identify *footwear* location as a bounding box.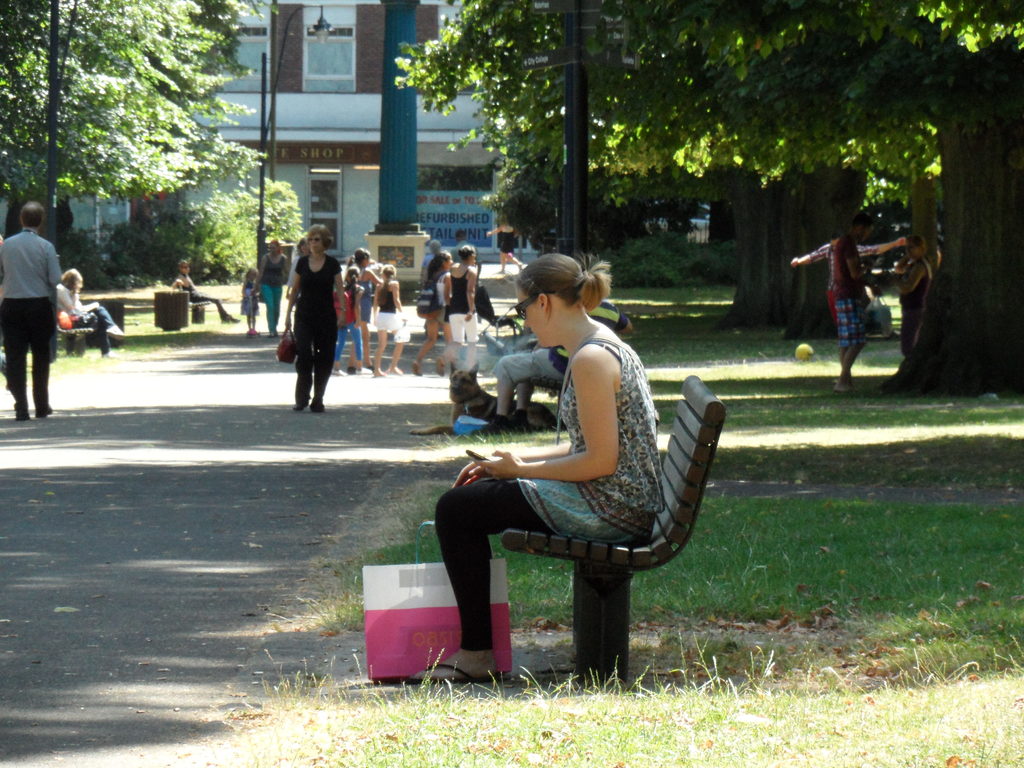
293/399/308/408.
